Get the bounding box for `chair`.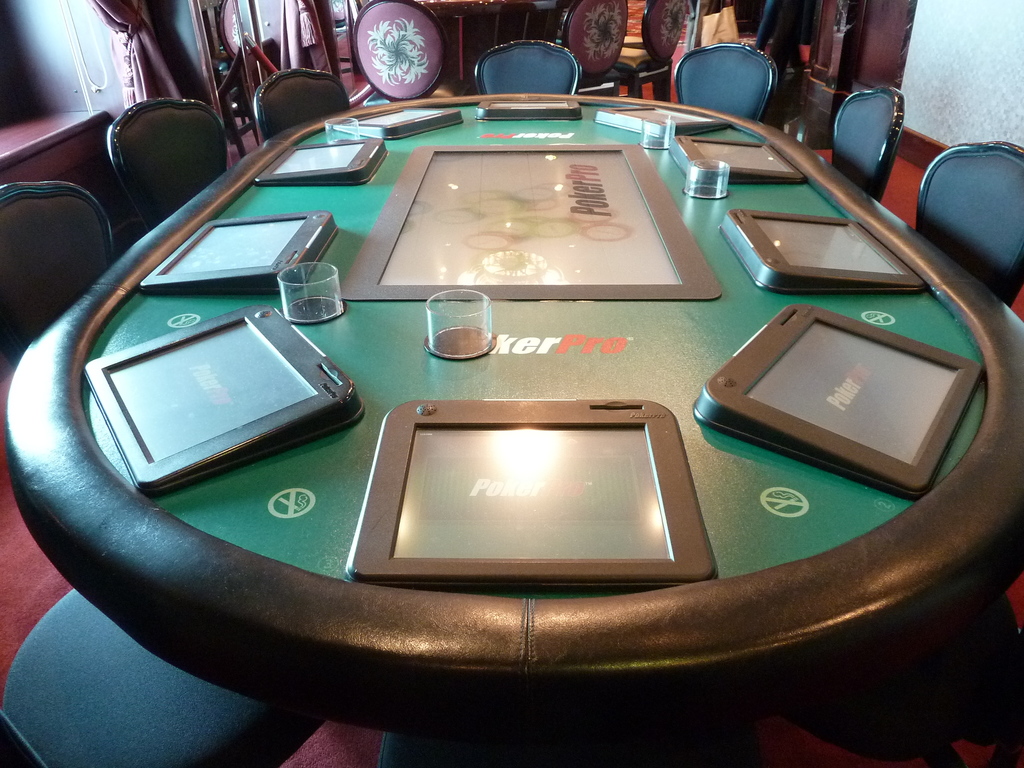
Rect(351, 0, 445, 98).
